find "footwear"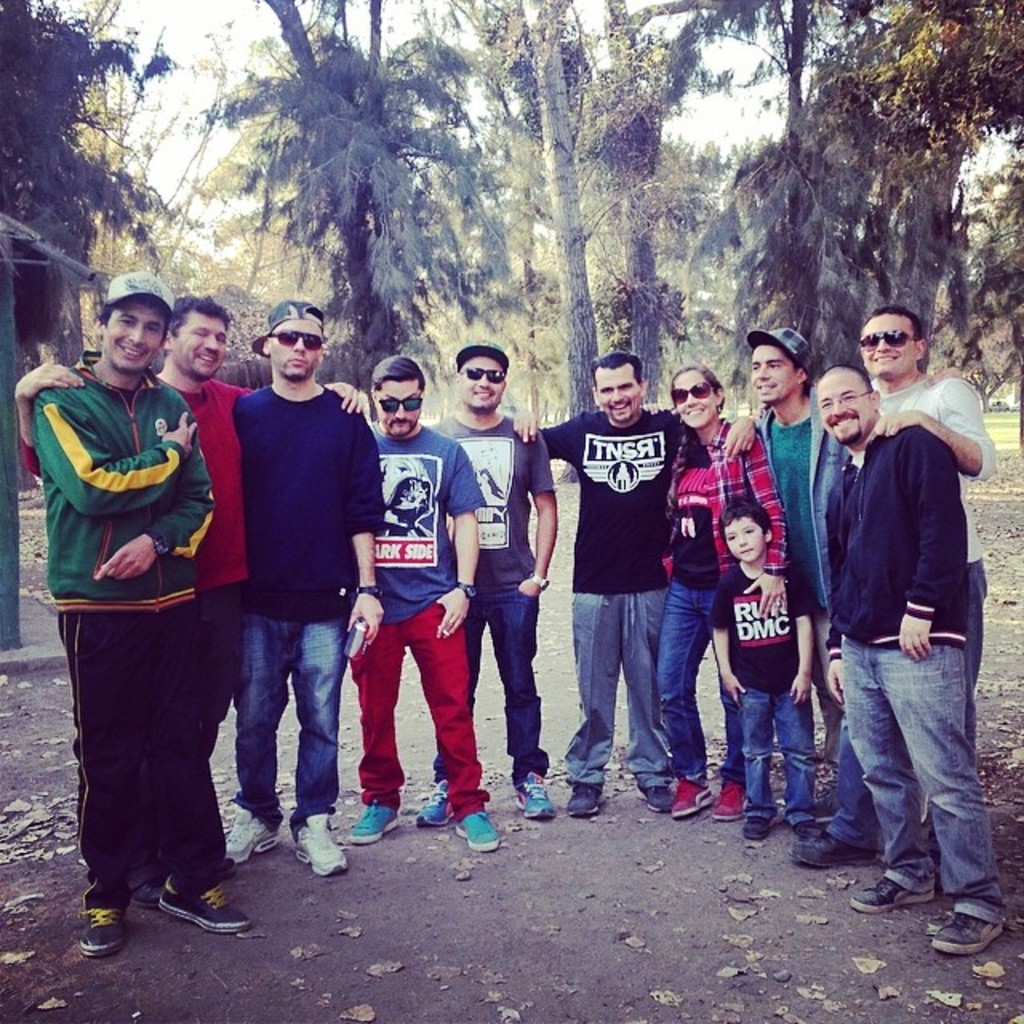
l=555, t=770, r=603, b=822
